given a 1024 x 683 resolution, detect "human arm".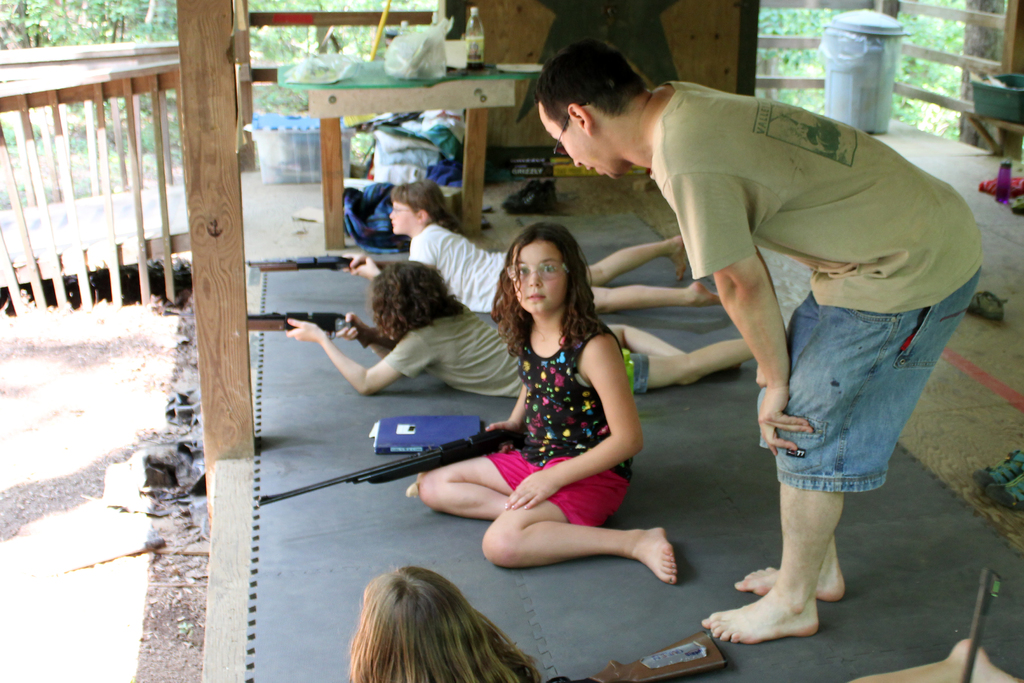
504:333:646:514.
